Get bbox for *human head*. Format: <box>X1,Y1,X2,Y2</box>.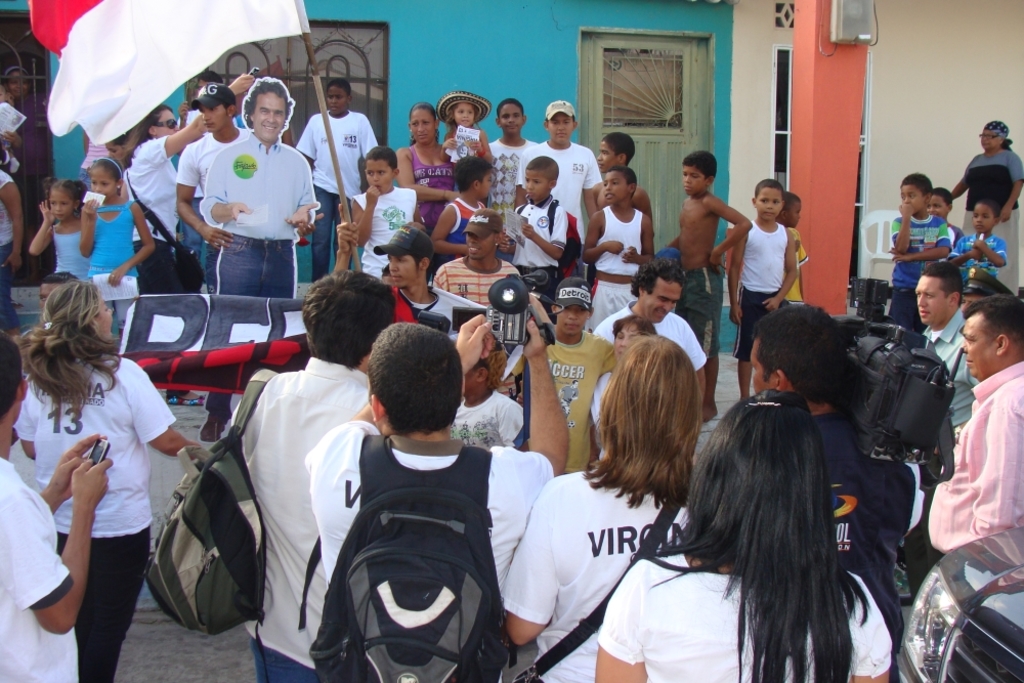
<box>465,211,502,261</box>.
